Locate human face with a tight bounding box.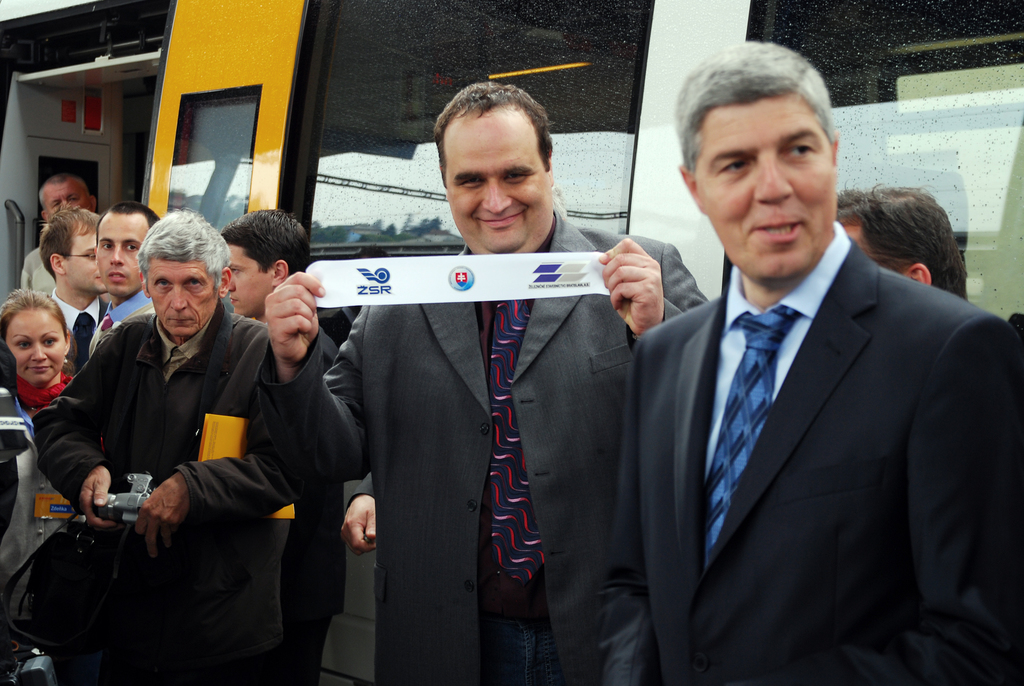
box=[43, 177, 88, 210].
